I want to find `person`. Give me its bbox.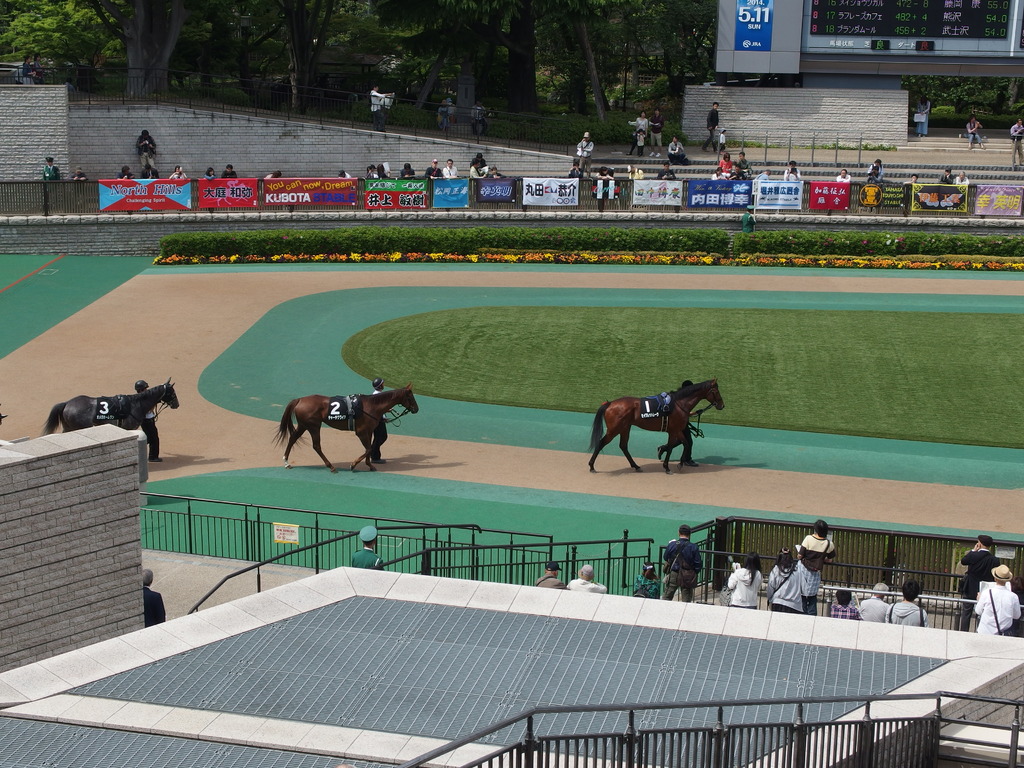
x1=901, y1=172, x2=917, y2=184.
